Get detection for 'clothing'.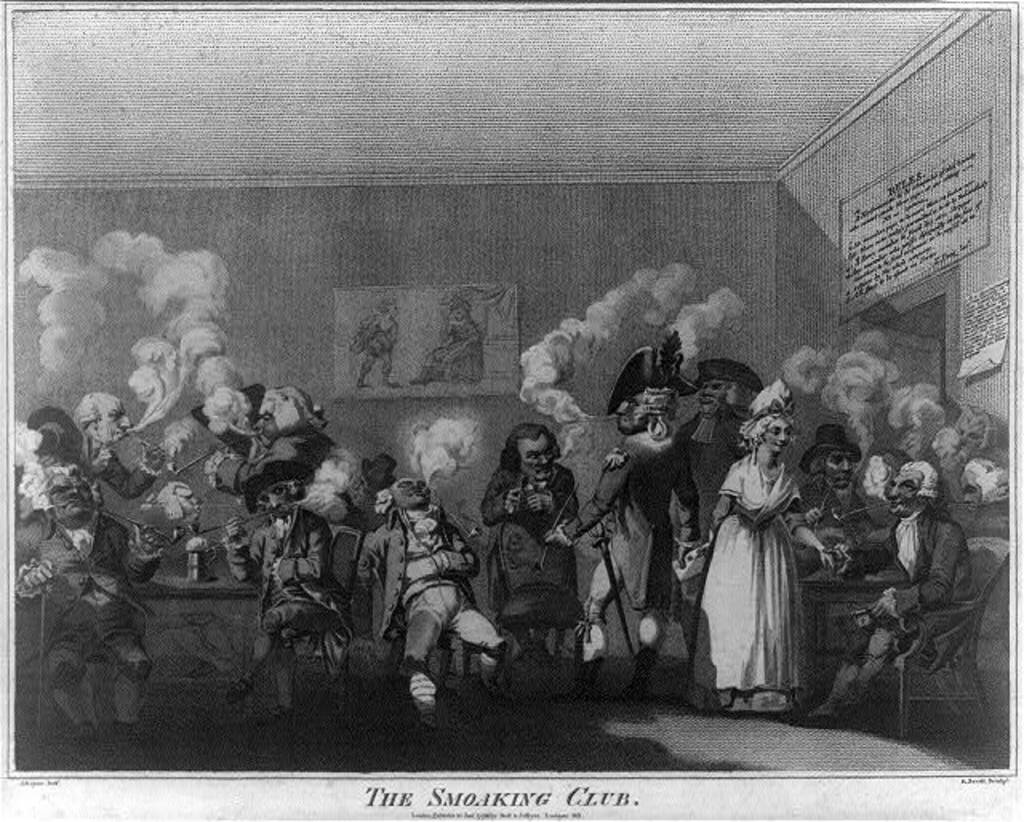
Detection: l=16, t=517, r=166, b=699.
